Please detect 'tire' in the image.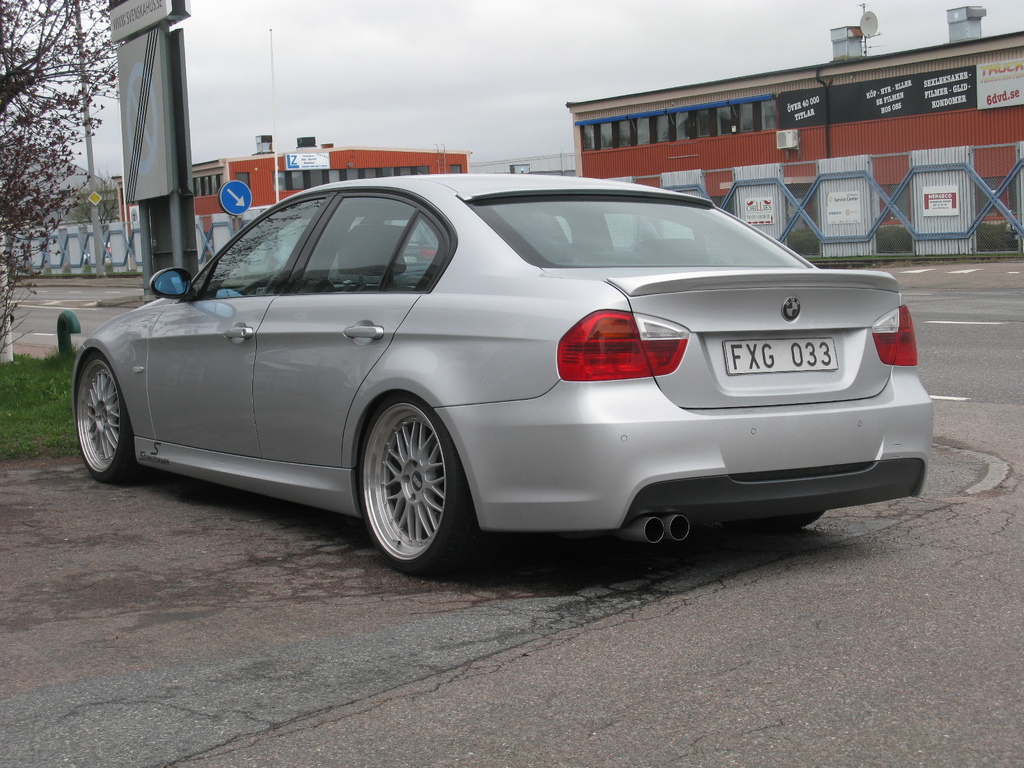
pyautogui.locateOnScreen(77, 348, 148, 483).
